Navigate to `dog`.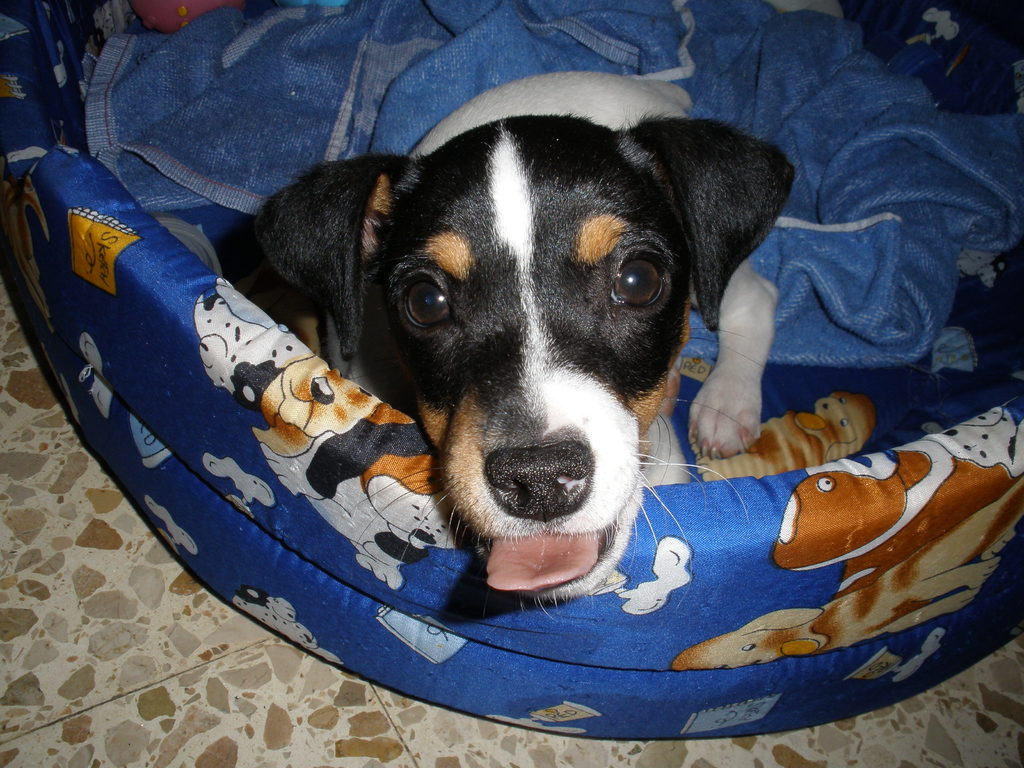
Navigation target: [243, 70, 803, 605].
